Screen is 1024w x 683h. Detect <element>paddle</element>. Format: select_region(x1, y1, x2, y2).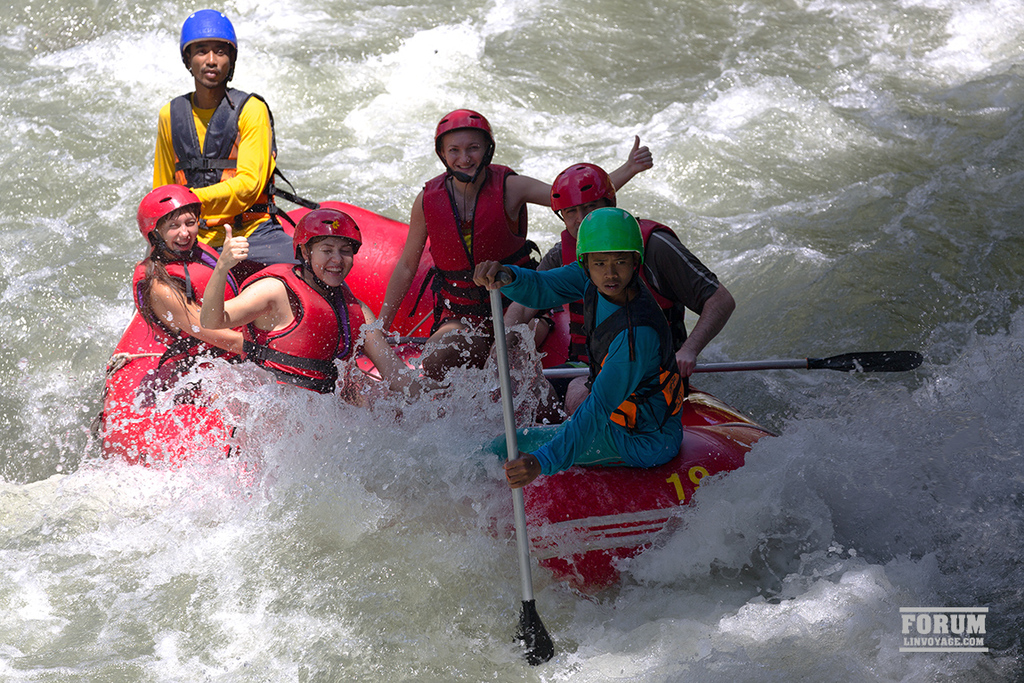
select_region(485, 291, 554, 665).
